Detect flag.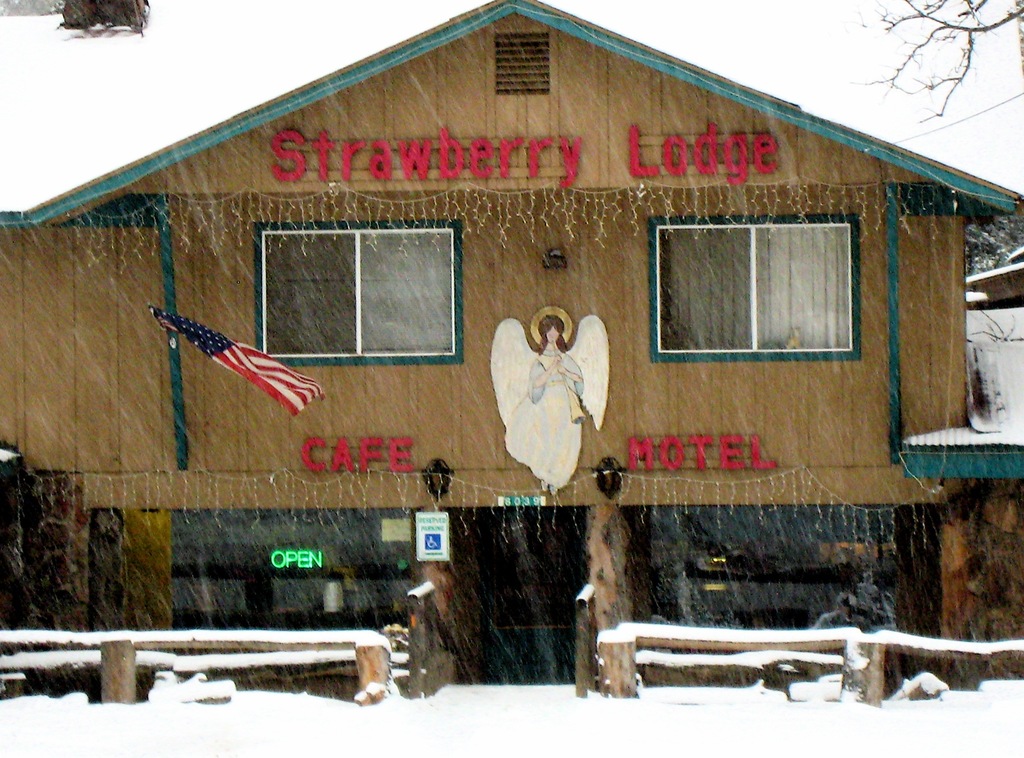
Detected at [164, 317, 339, 445].
